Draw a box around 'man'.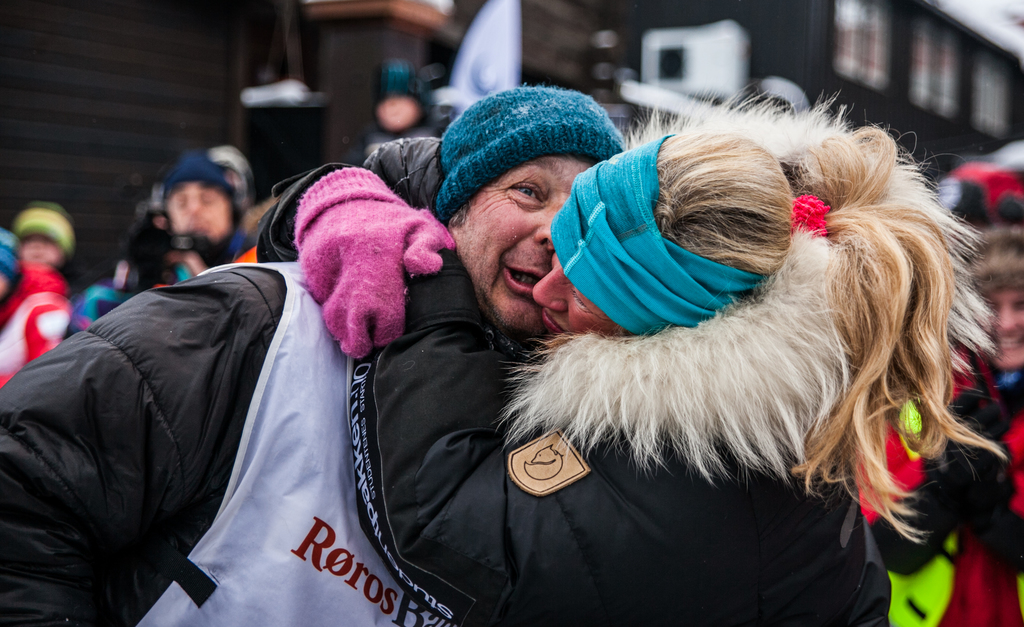
pyautogui.locateOnScreen(947, 238, 1023, 626).
